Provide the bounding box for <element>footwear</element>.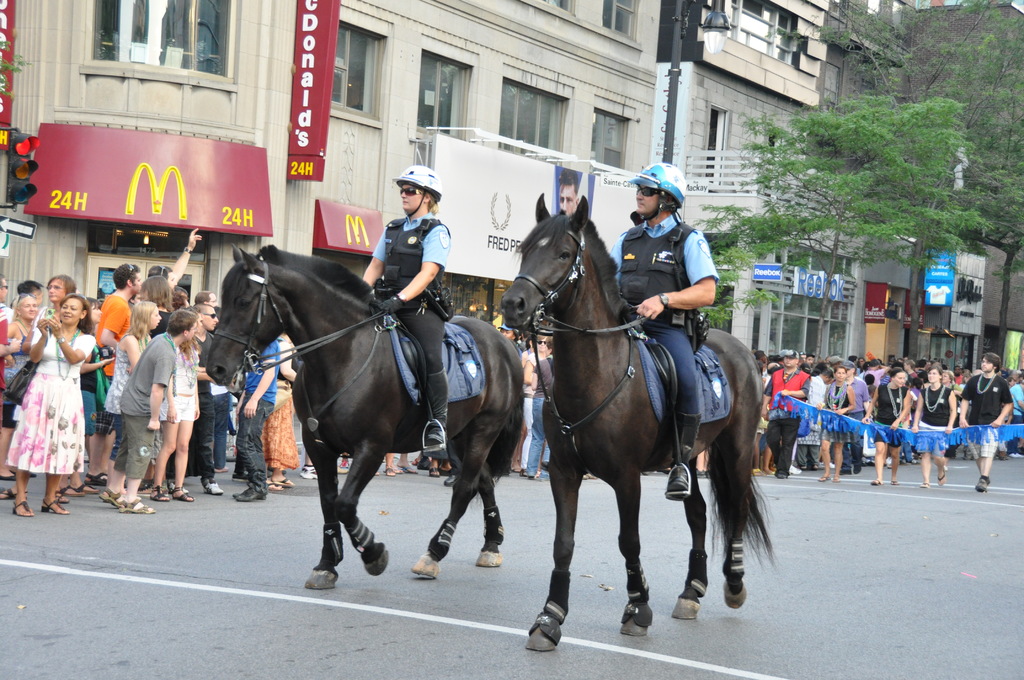
locate(337, 459, 349, 472).
